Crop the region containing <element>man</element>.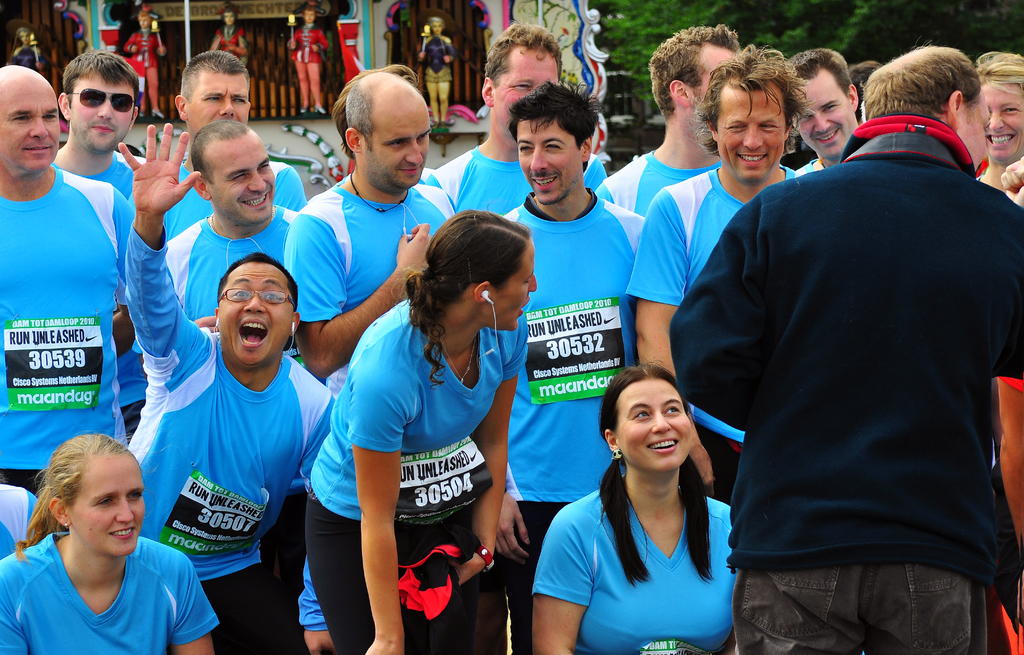
Crop region: {"left": 493, "top": 79, "right": 647, "bottom": 654}.
